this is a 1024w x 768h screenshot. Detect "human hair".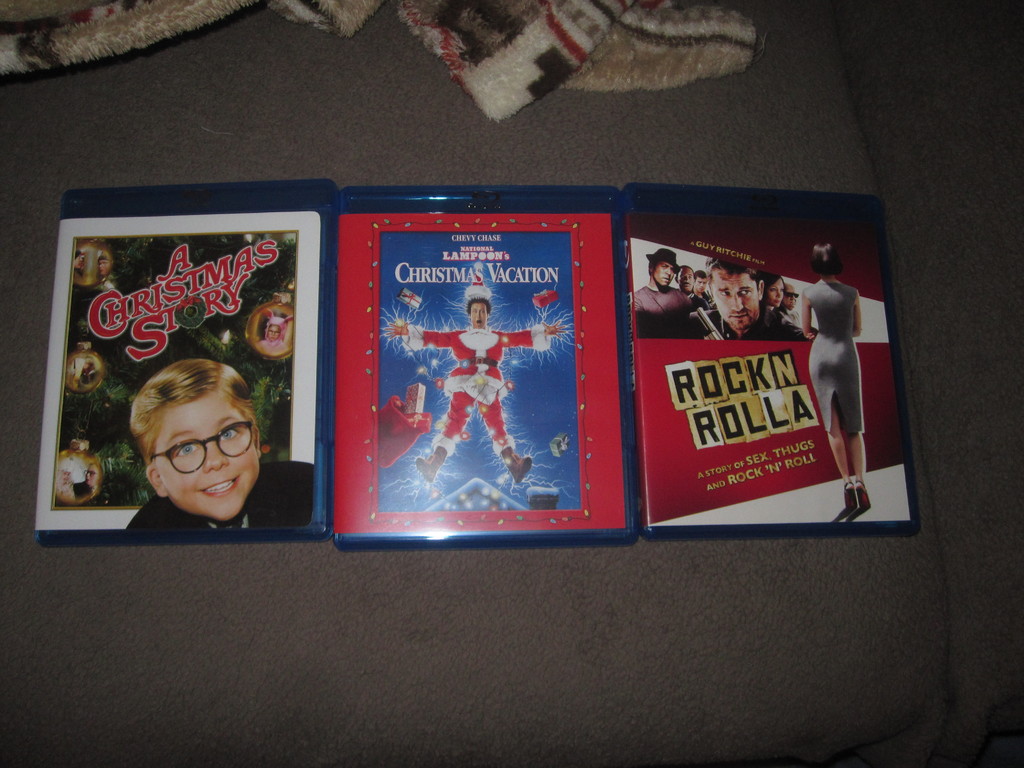
694 269 706 281.
